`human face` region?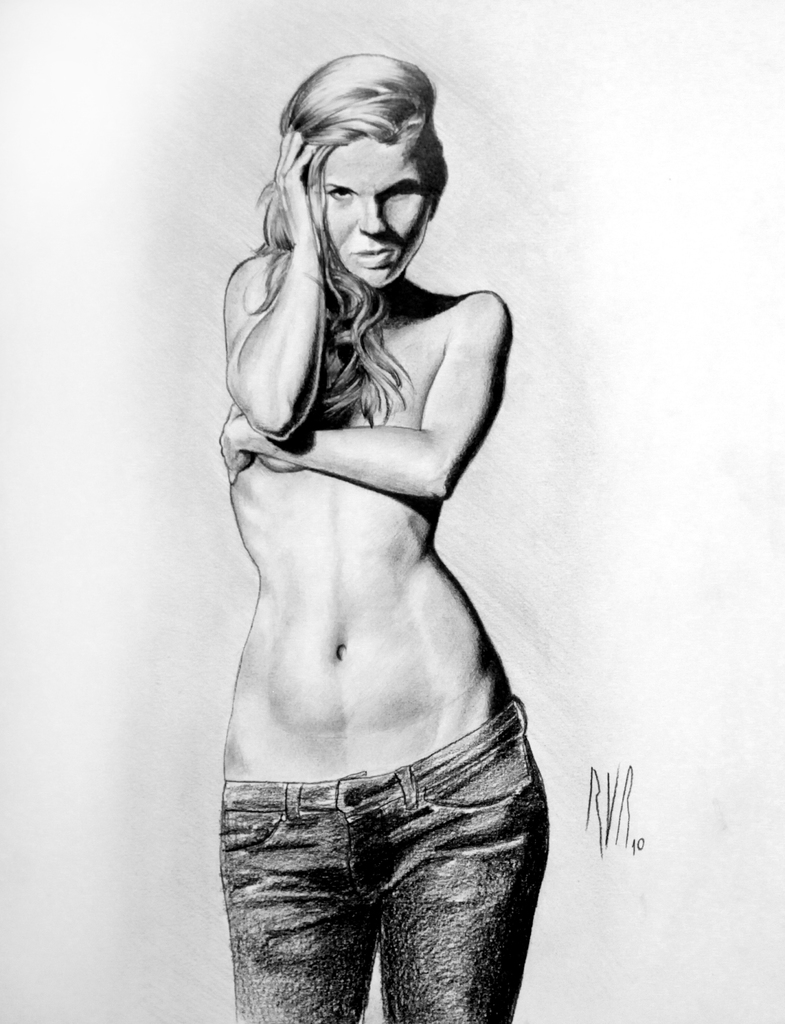
x1=311, y1=124, x2=433, y2=264
